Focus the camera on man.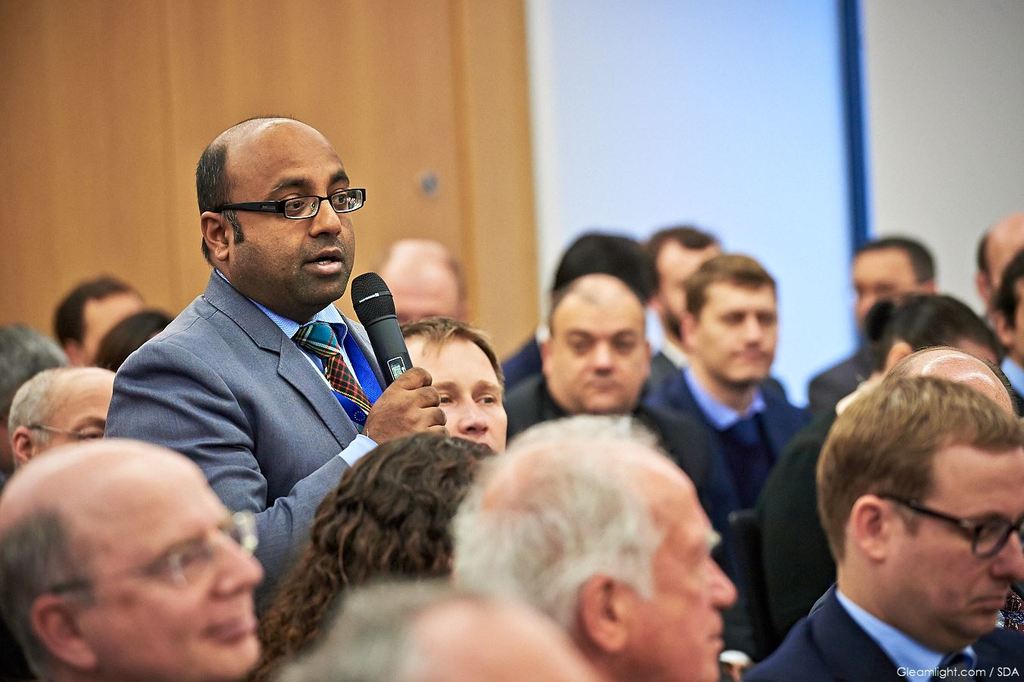
Focus region: [x1=96, y1=114, x2=446, y2=597].
